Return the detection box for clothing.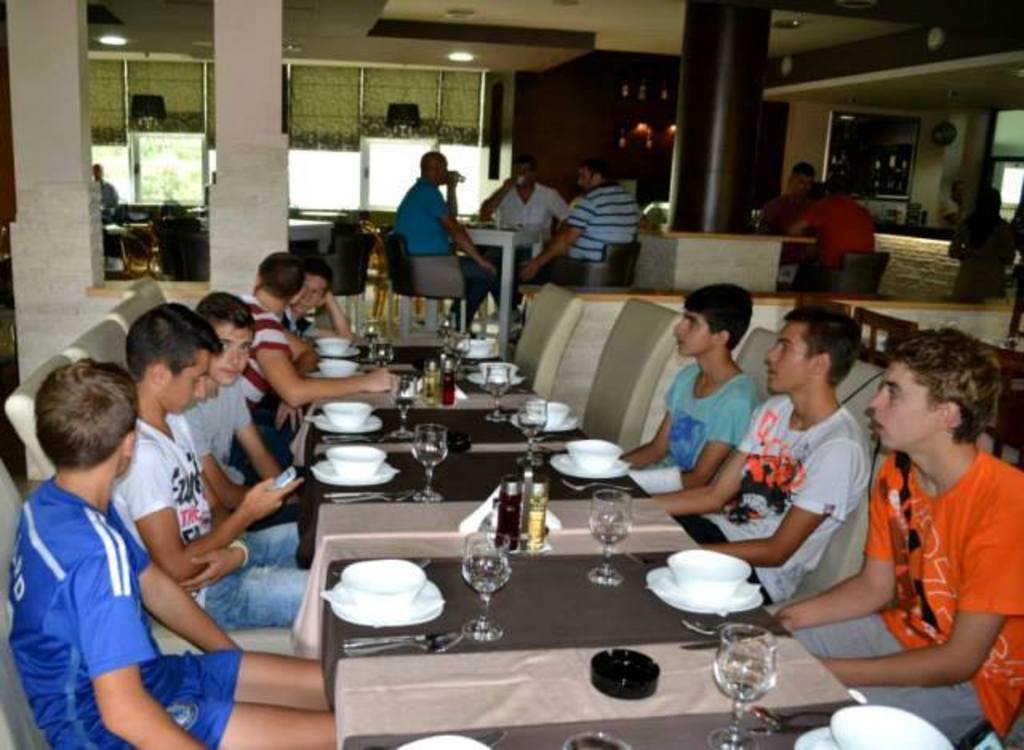
Rect(6, 473, 248, 748).
